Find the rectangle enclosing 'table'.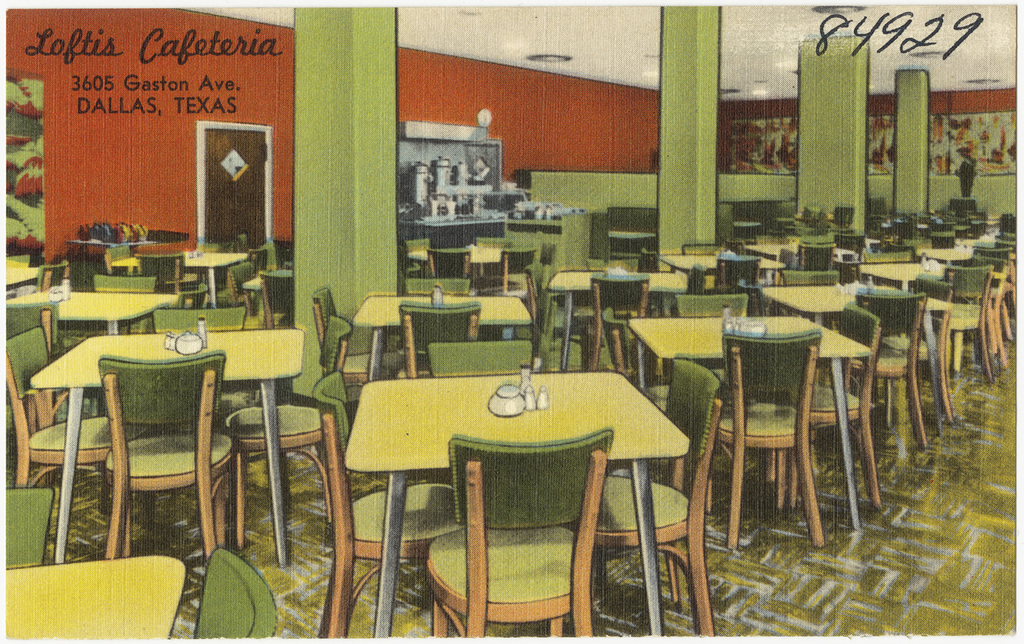
l=345, t=352, r=697, b=635.
